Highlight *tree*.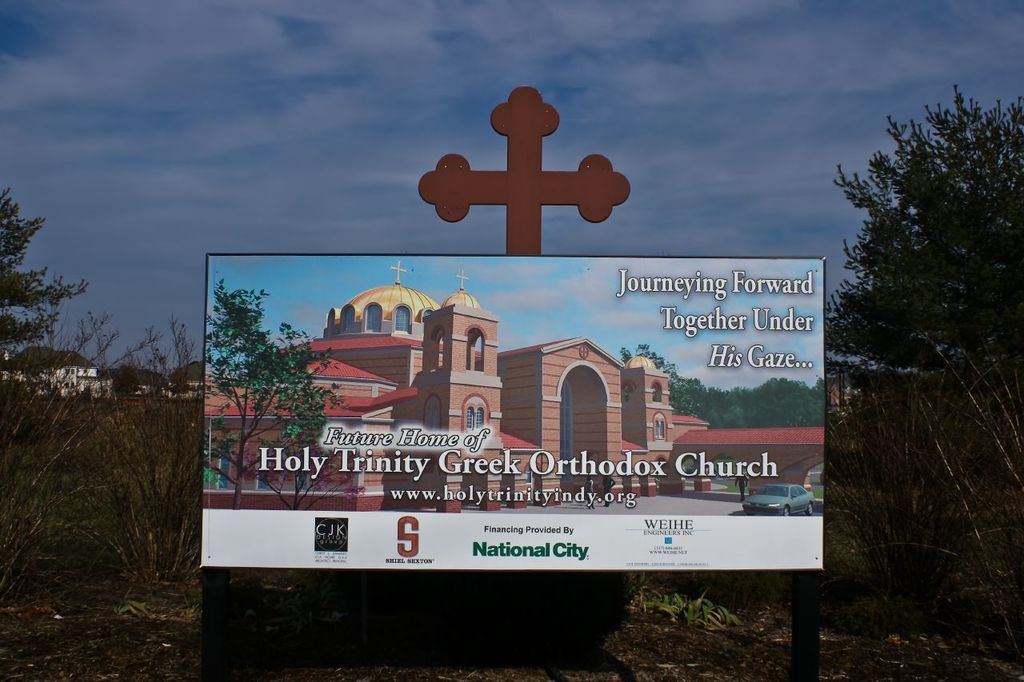
Highlighted region: 6 298 111 600.
